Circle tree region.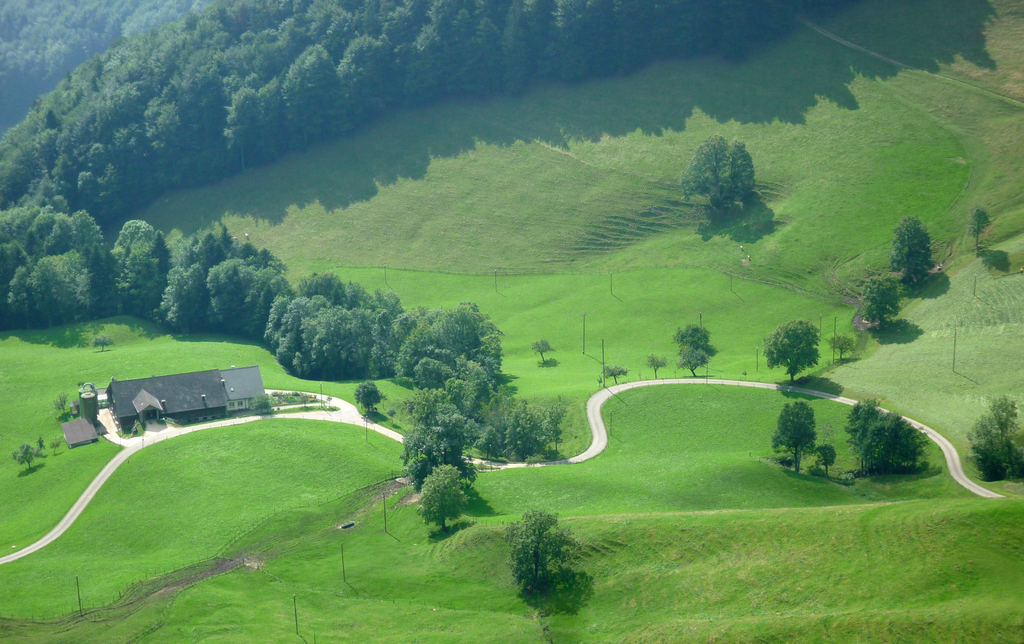
Region: 529,337,553,366.
